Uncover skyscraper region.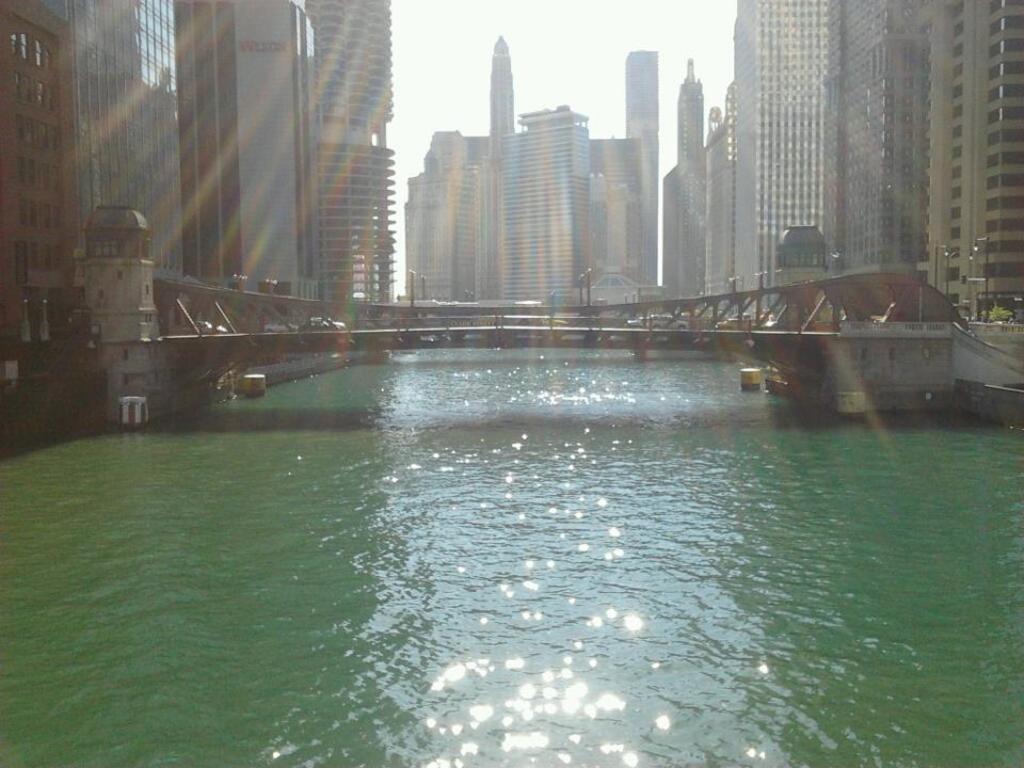
Uncovered: Rect(0, 0, 190, 286).
